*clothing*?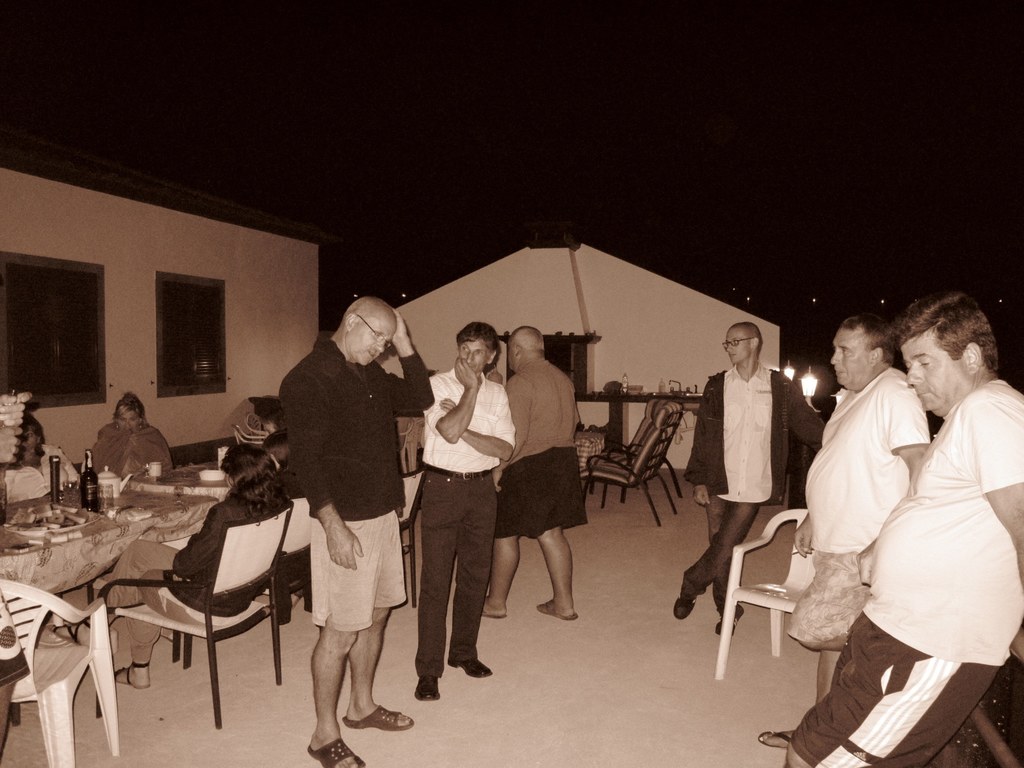
817:319:1005:732
